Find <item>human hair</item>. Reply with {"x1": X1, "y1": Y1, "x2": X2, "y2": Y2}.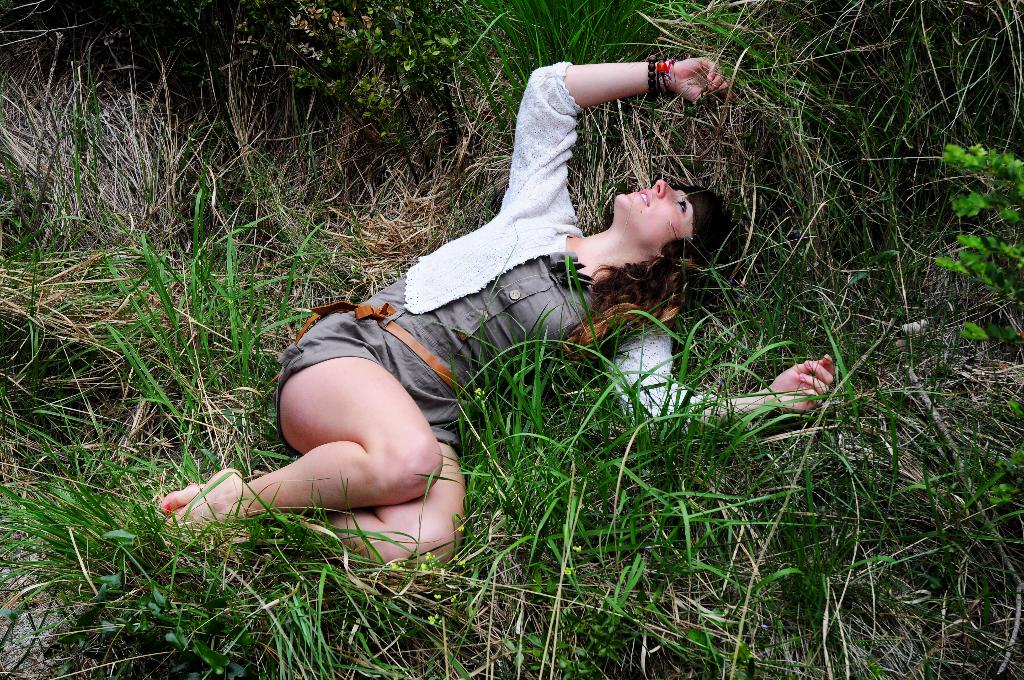
{"x1": 566, "y1": 214, "x2": 698, "y2": 359}.
